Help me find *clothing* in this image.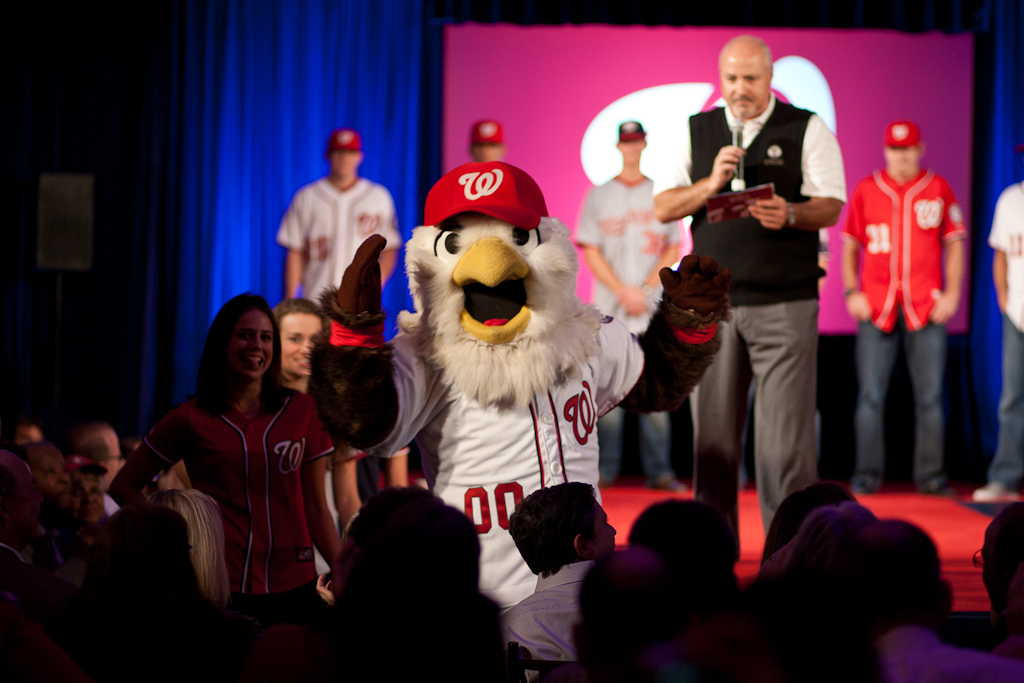
Found it: box(576, 171, 688, 473).
